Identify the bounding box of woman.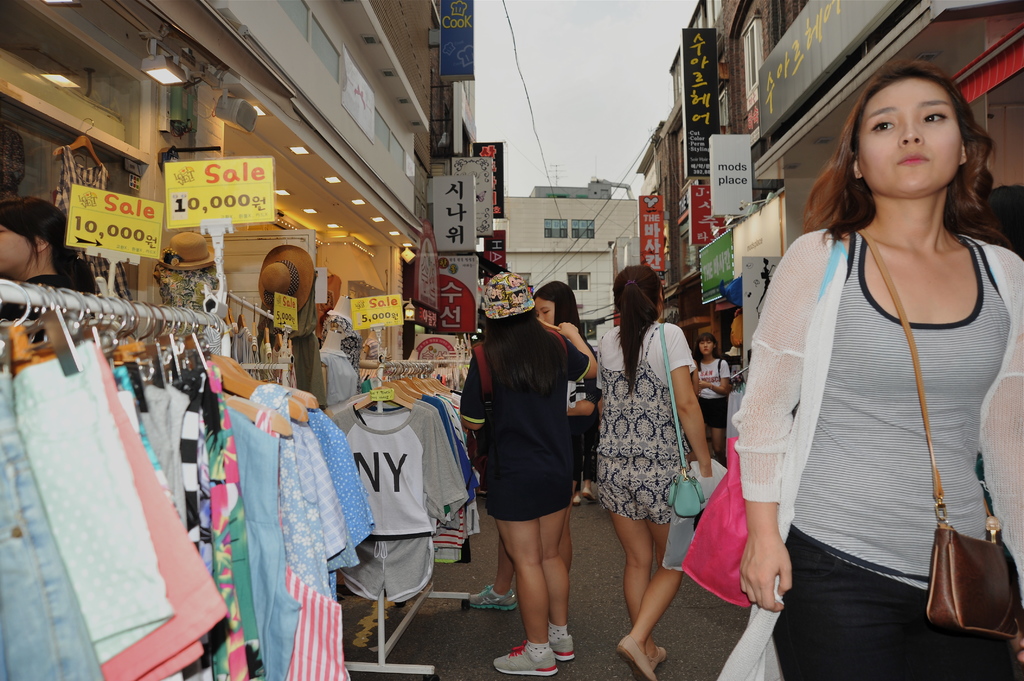
[689, 327, 733, 457].
